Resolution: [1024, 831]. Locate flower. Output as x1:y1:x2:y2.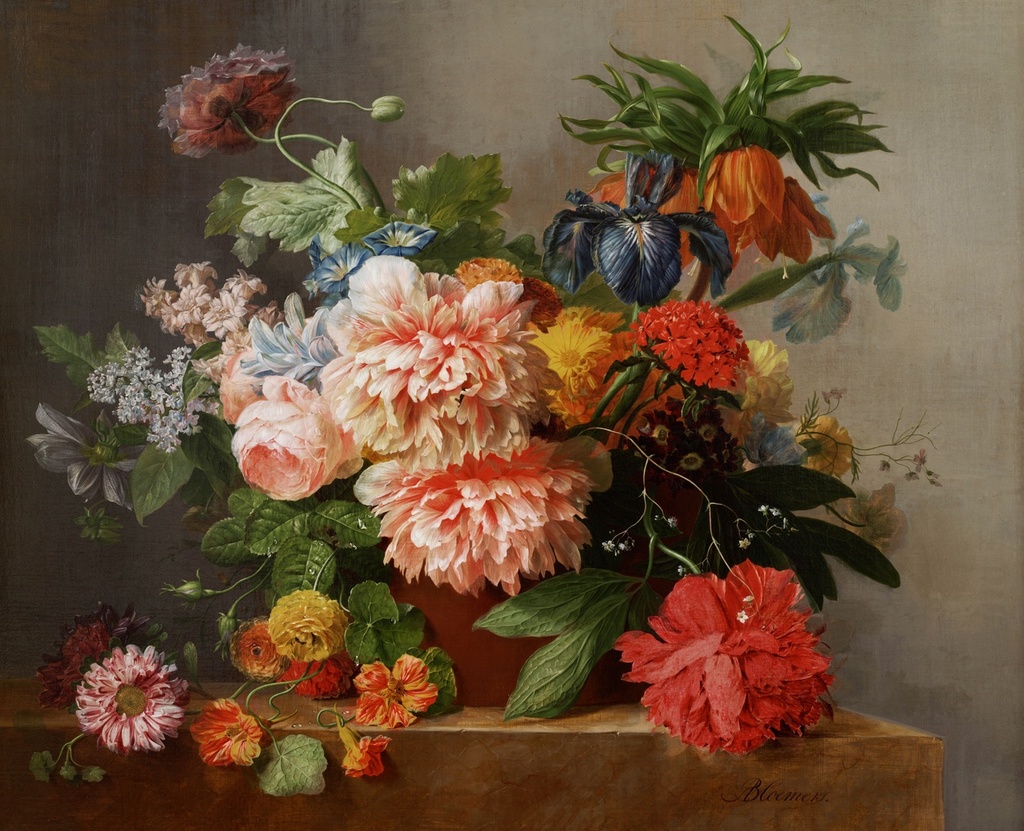
360:221:438:255.
